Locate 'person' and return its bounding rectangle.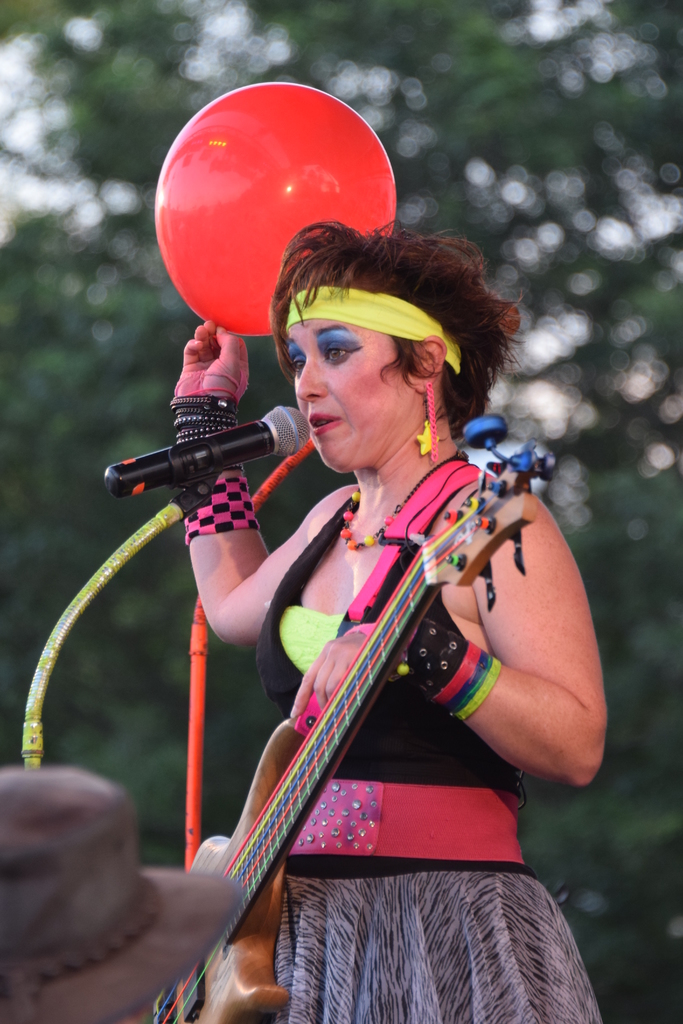
Rect(197, 205, 547, 1023).
